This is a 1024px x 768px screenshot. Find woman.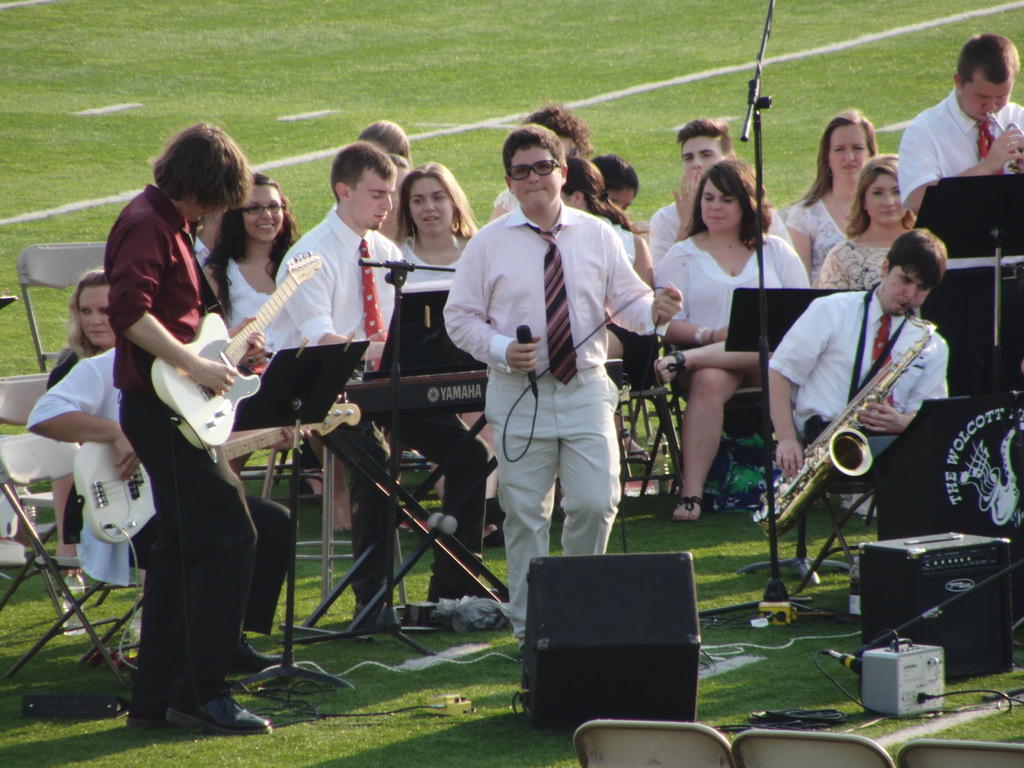
Bounding box: left=38, top=268, right=122, bottom=389.
